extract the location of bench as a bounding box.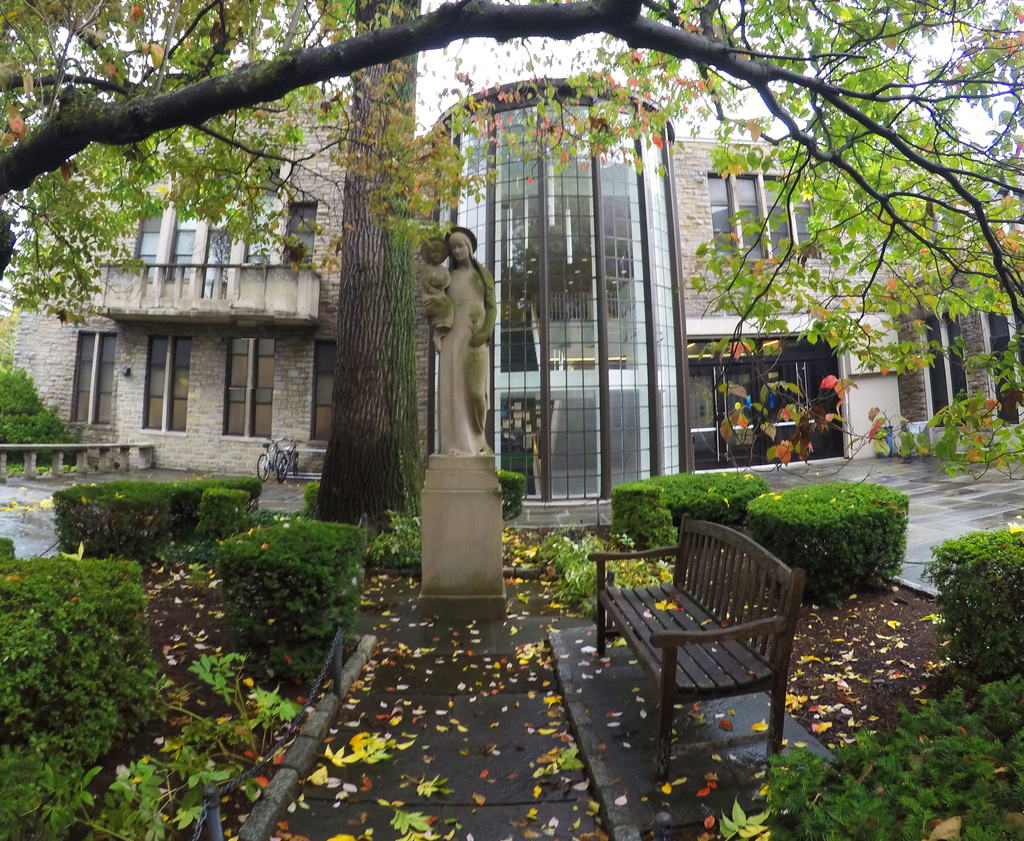
616, 562, 798, 806.
